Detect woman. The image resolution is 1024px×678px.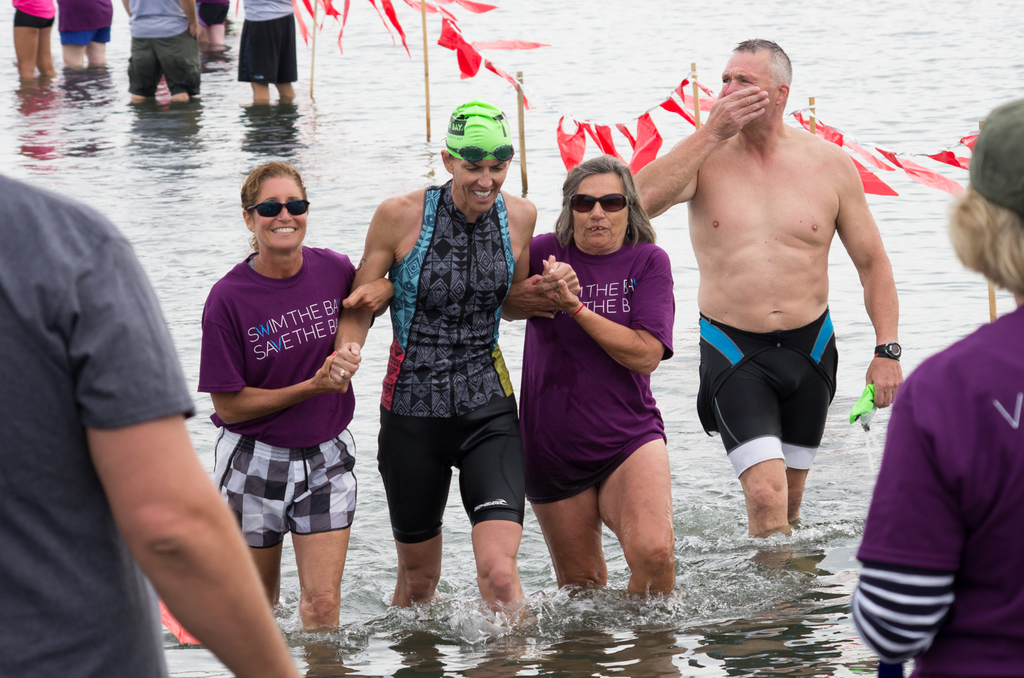
(848,94,1023,677).
